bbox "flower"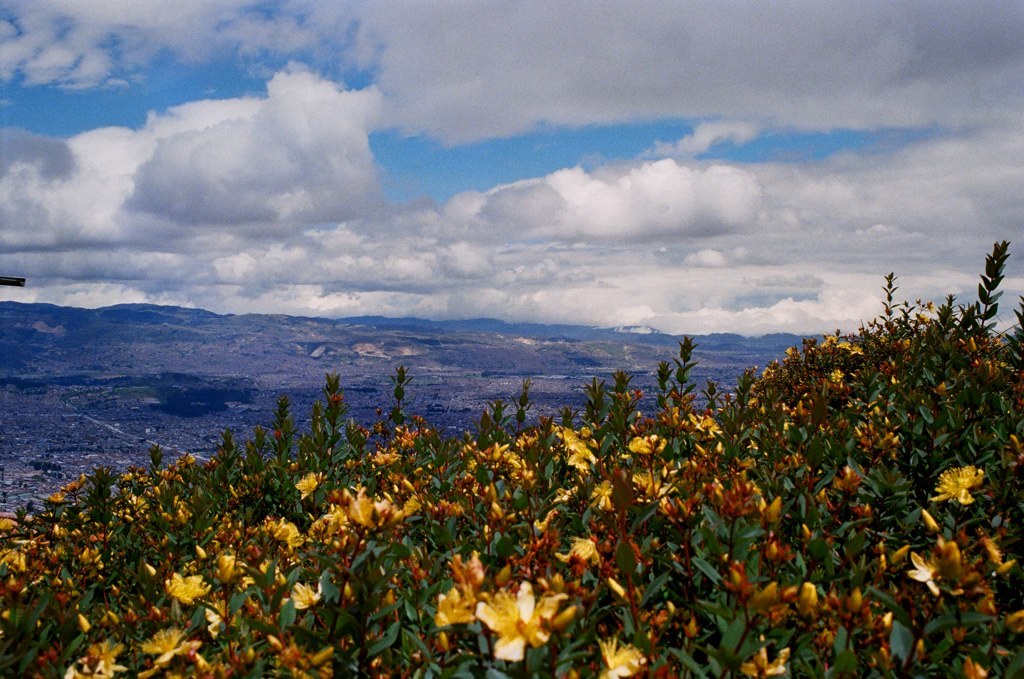
box(489, 578, 569, 668)
